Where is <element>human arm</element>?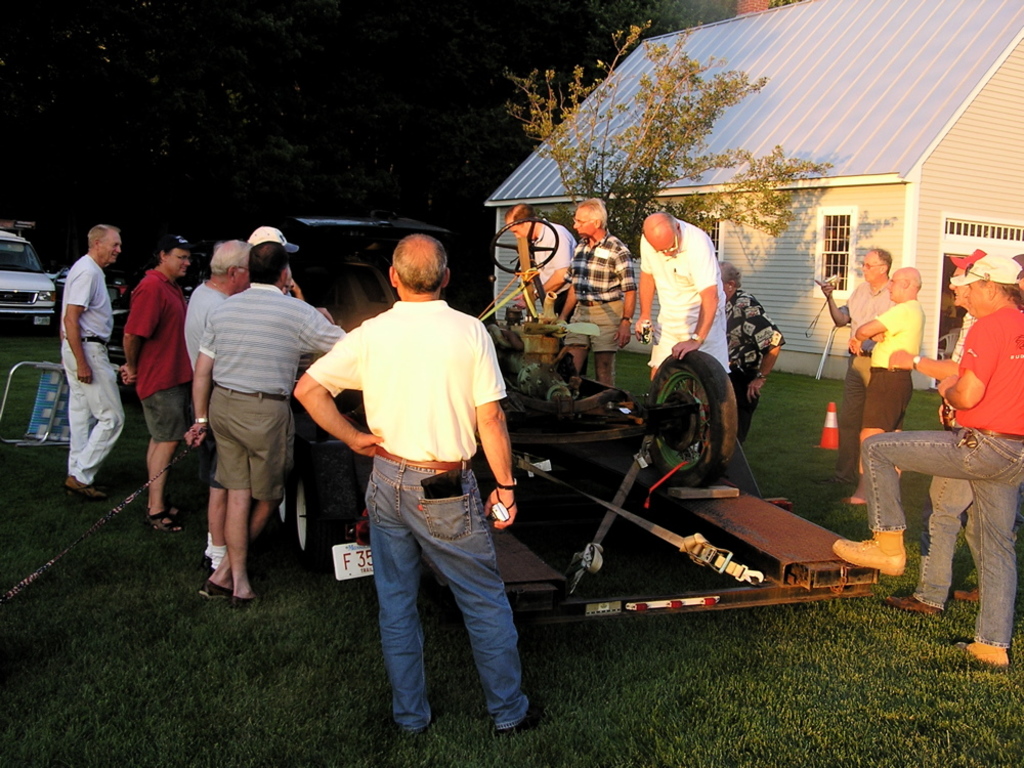
select_region(671, 241, 719, 360).
